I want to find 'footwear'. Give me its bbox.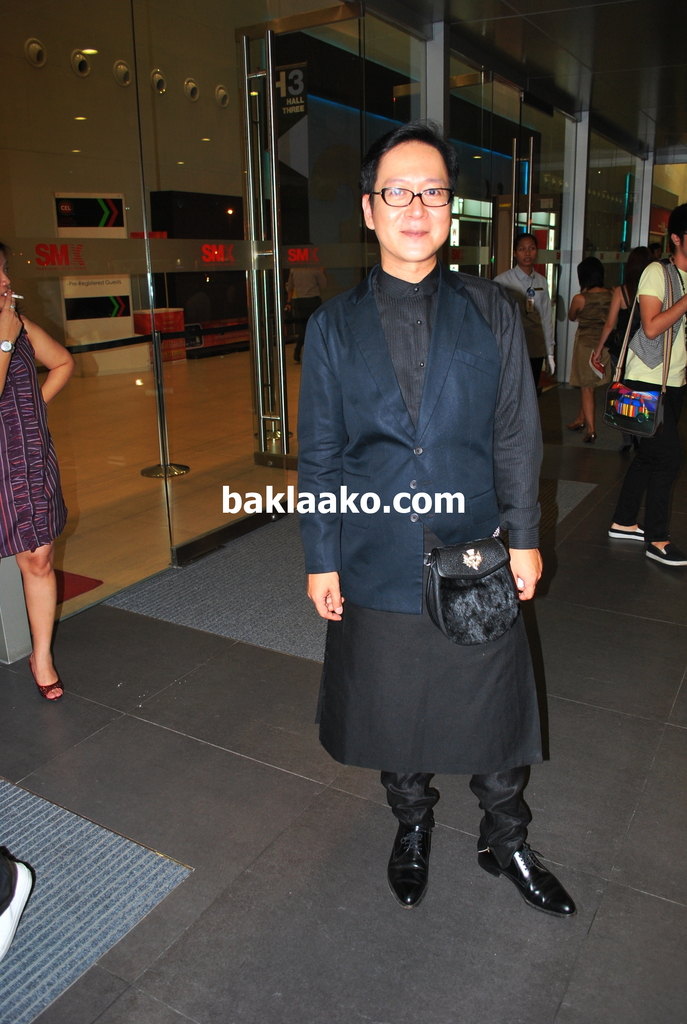
locate(606, 523, 648, 544).
